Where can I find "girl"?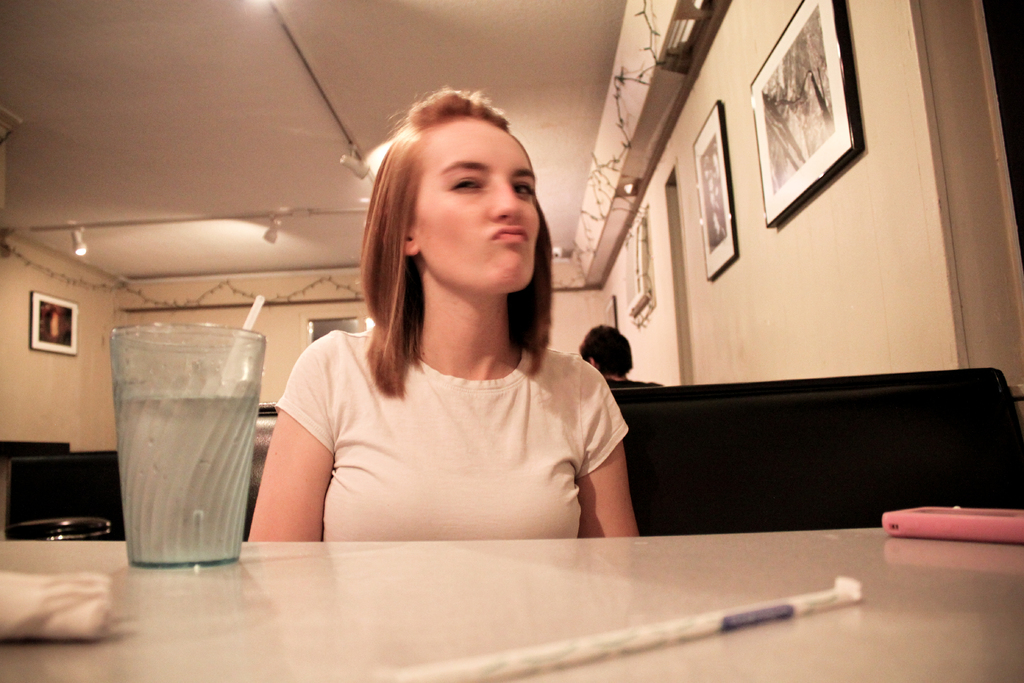
You can find it at [246,95,630,544].
